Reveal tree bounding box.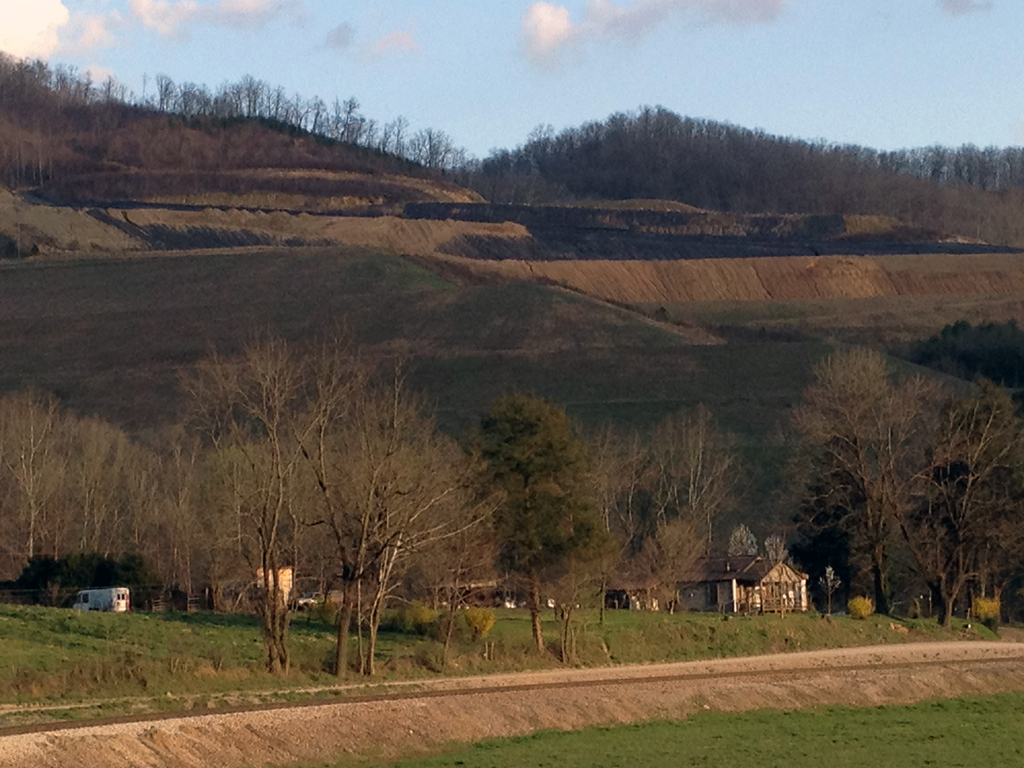
Revealed: (629, 528, 717, 613).
